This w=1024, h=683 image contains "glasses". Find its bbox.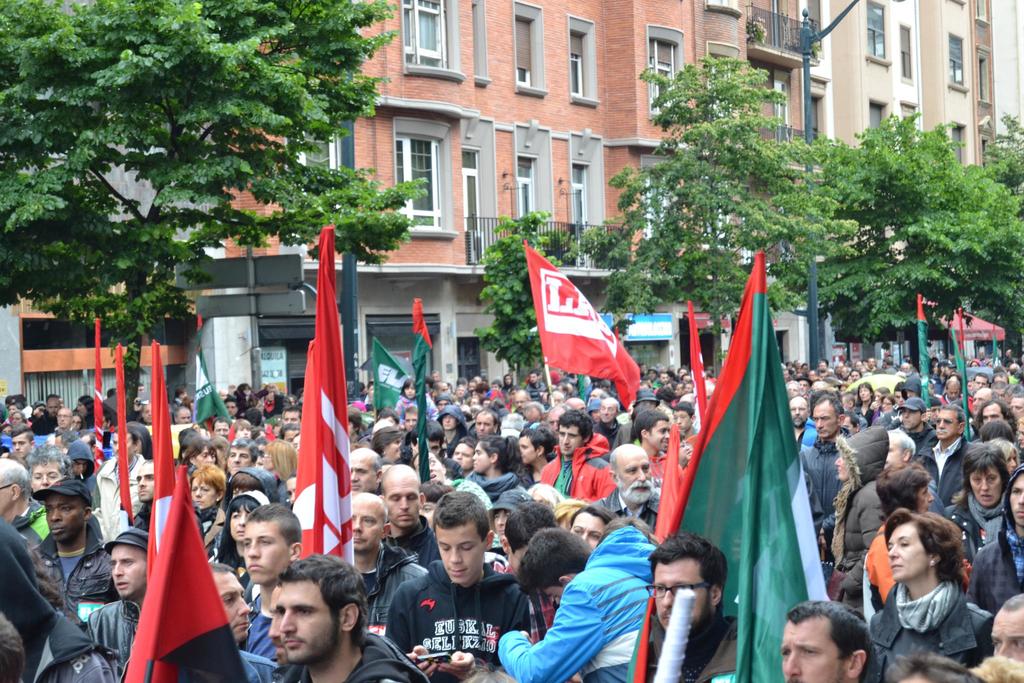
{"left": 648, "top": 582, "right": 709, "bottom": 602}.
